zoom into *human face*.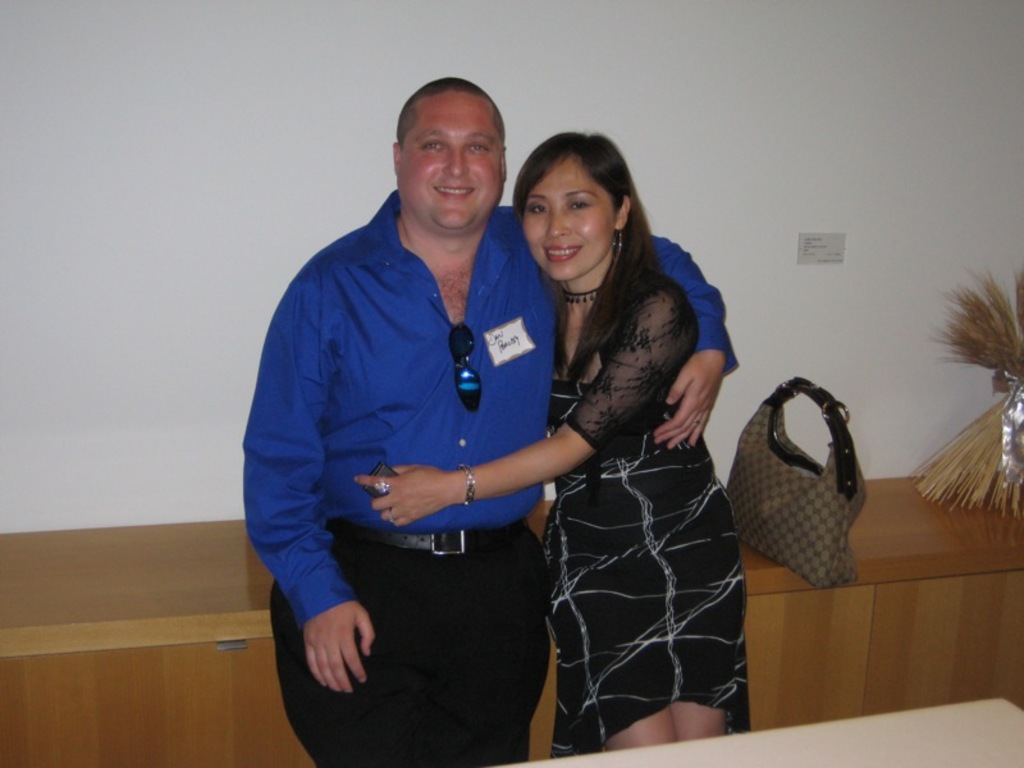
Zoom target: (525,156,618,280).
